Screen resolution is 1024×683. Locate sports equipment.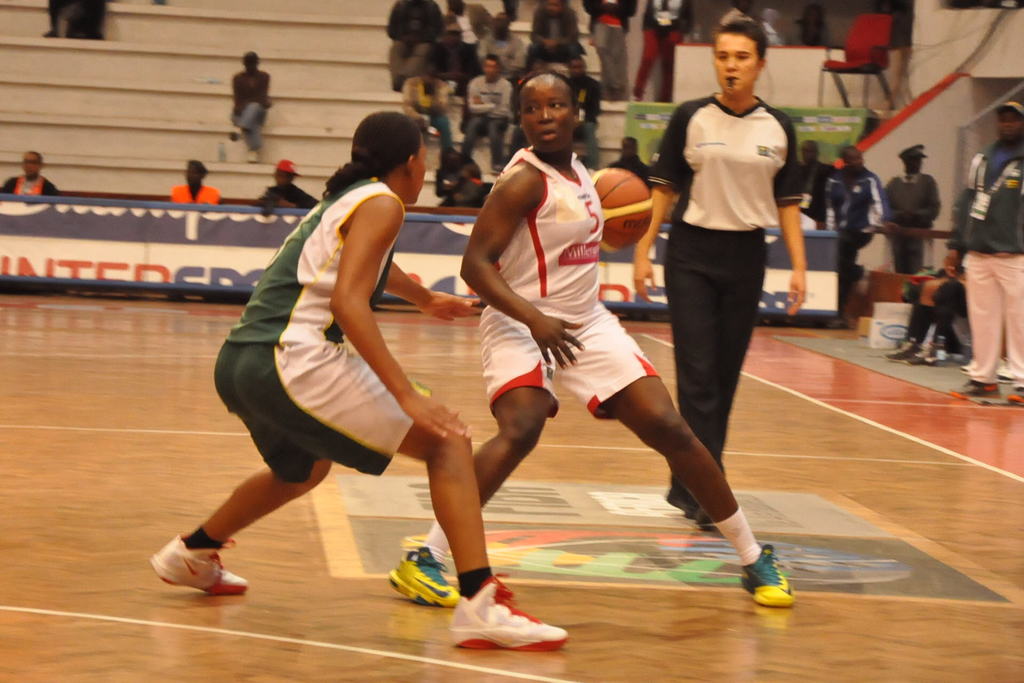
594 168 653 256.
